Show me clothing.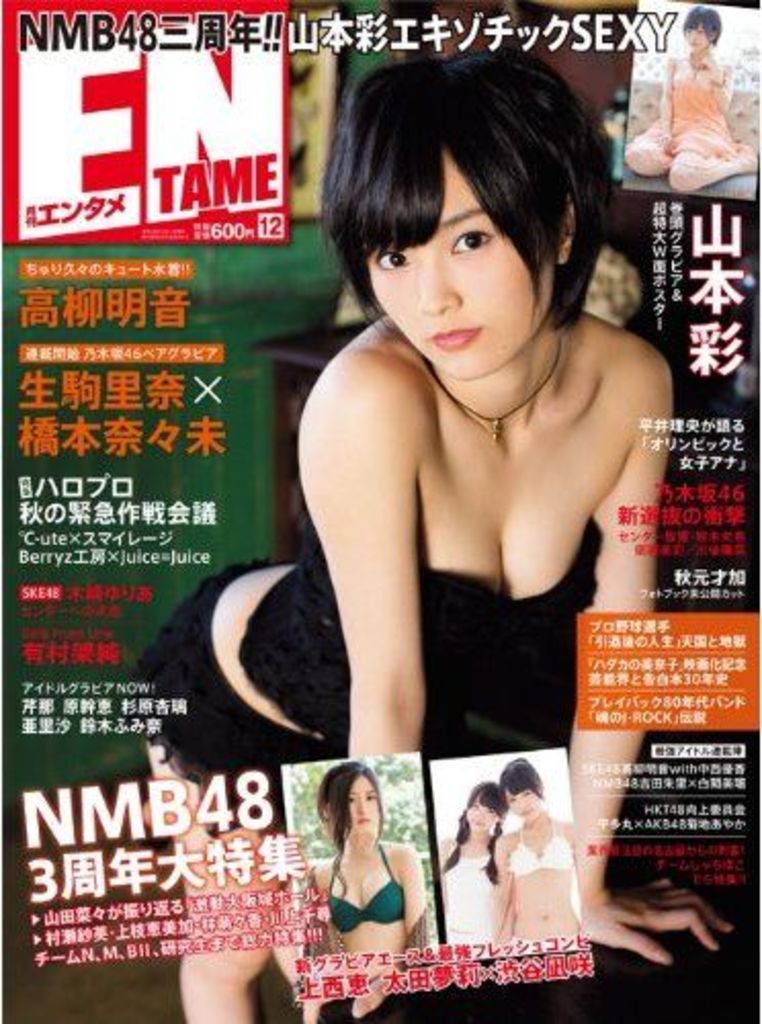
clothing is here: x1=510 y1=936 x2=574 y2=956.
